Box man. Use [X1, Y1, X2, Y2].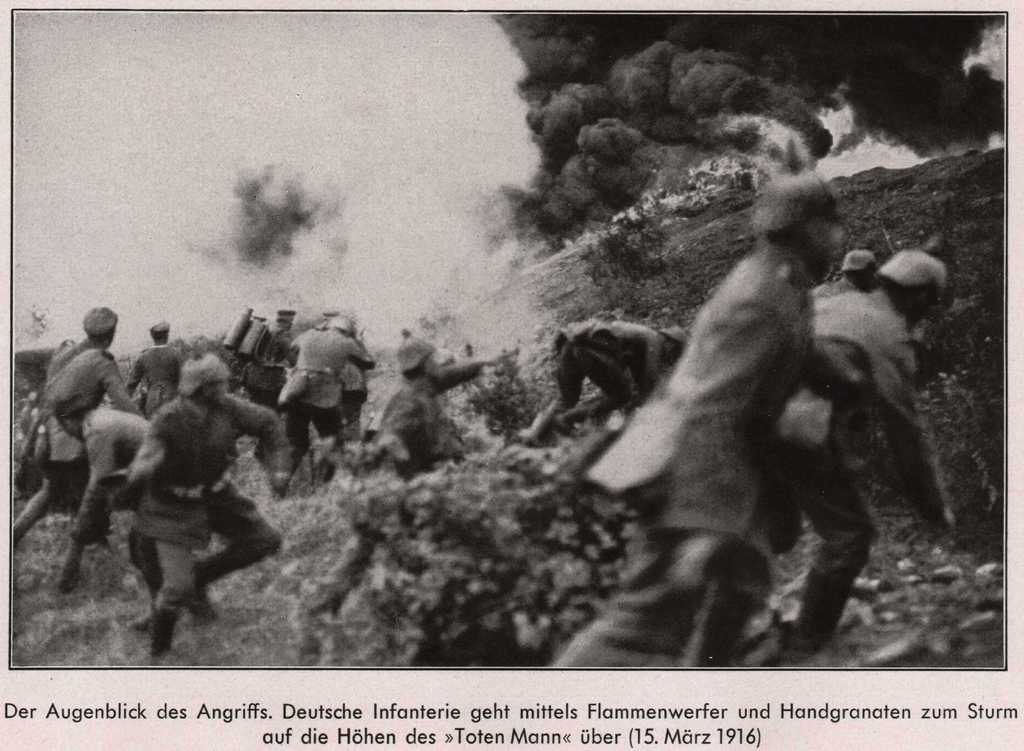
[294, 334, 485, 648].
